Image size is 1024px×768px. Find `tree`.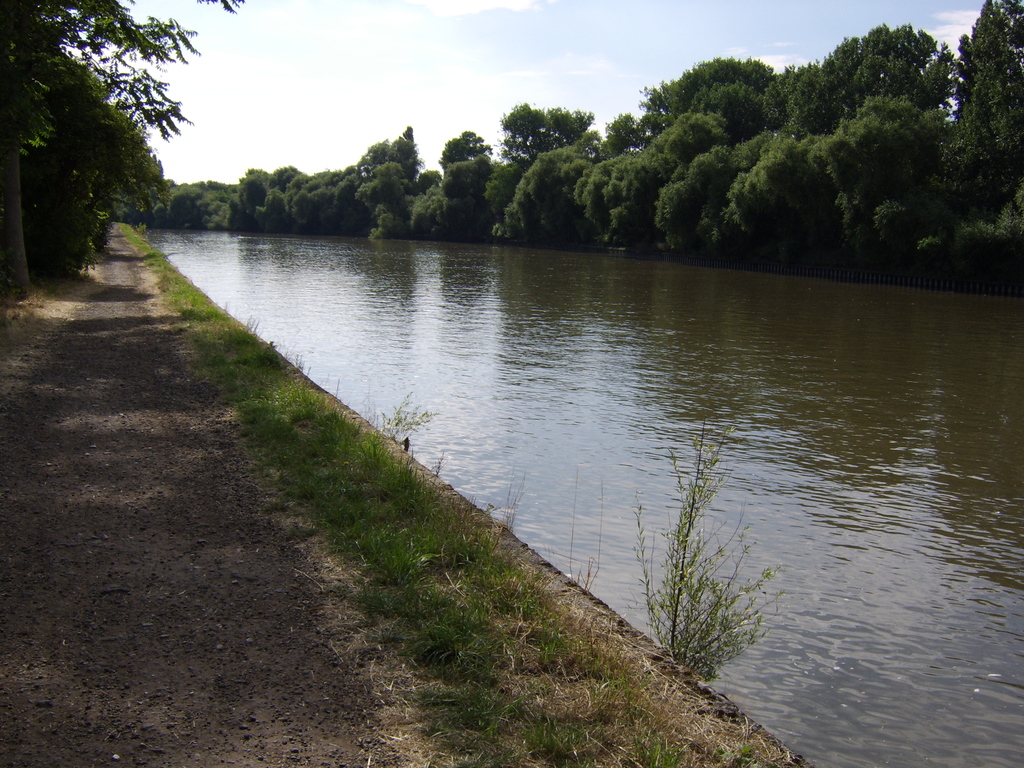
520 93 613 165.
